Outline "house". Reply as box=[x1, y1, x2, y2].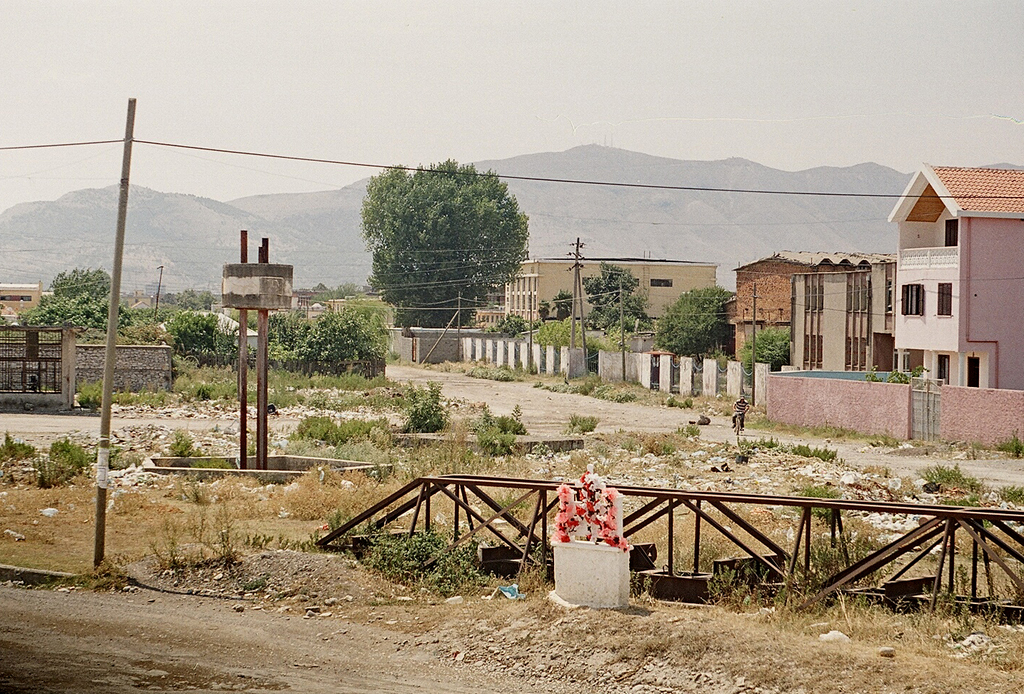
box=[785, 259, 888, 373].
